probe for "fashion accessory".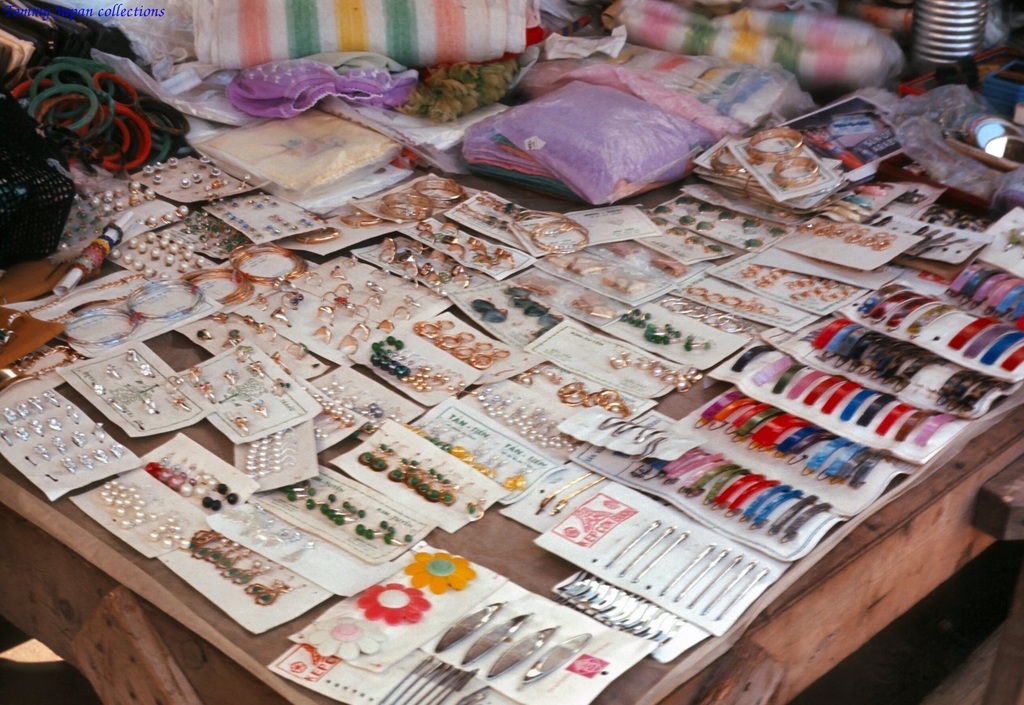
Probe result: BBox(533, 468, 592, 519).
